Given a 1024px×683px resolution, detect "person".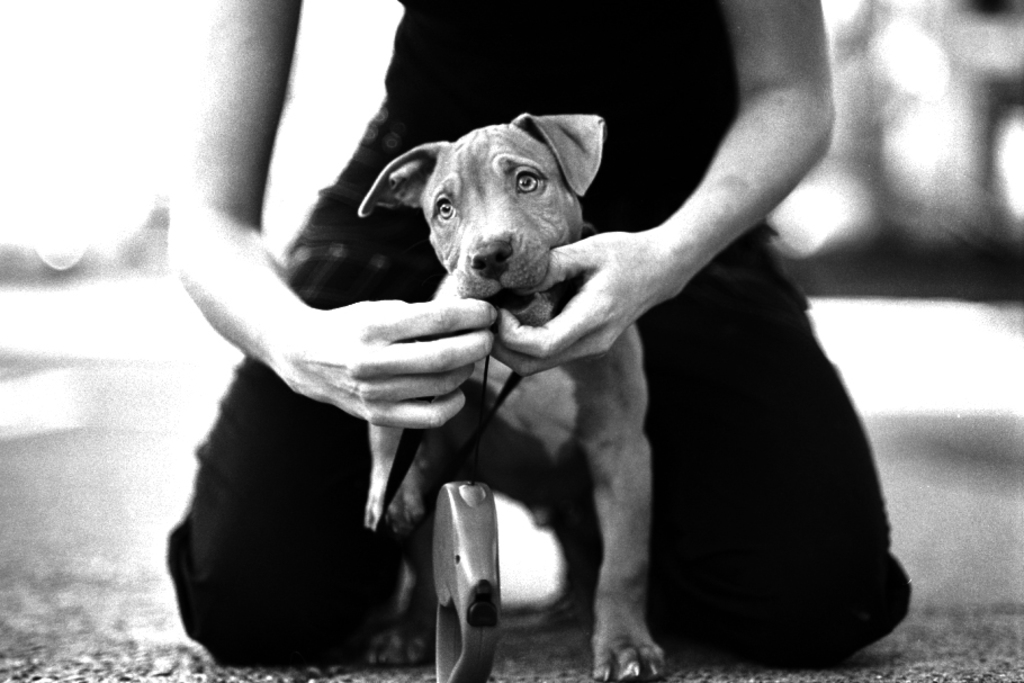
[239, 42, 887, 654].
